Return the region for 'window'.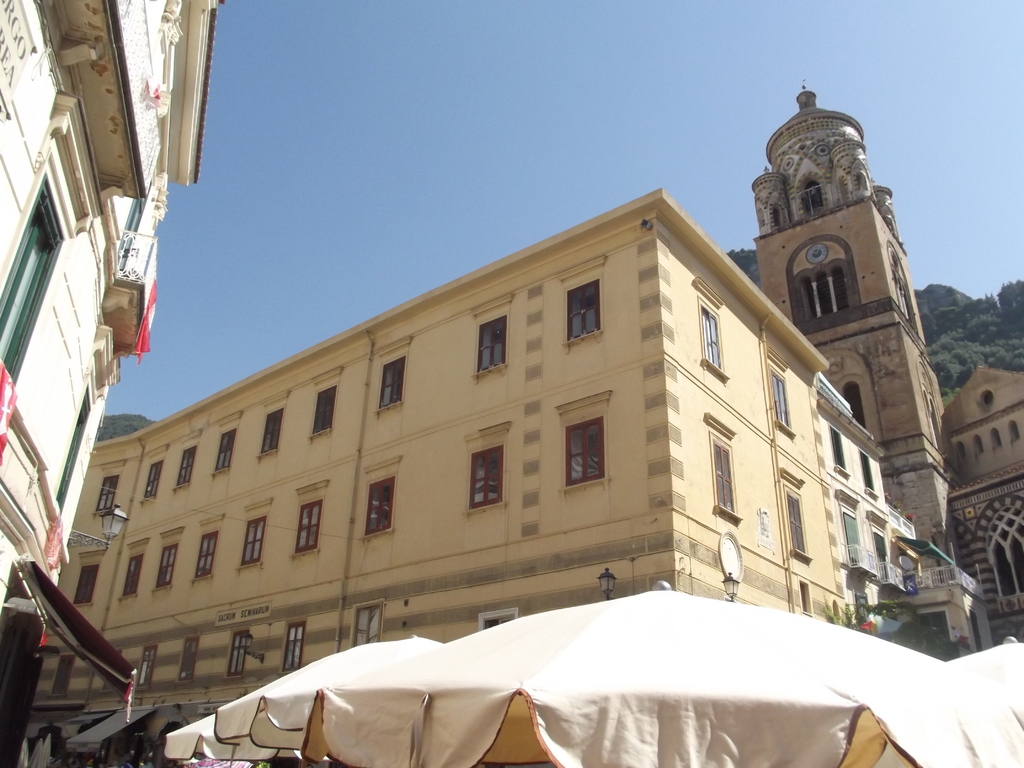
181,447,192,484.
